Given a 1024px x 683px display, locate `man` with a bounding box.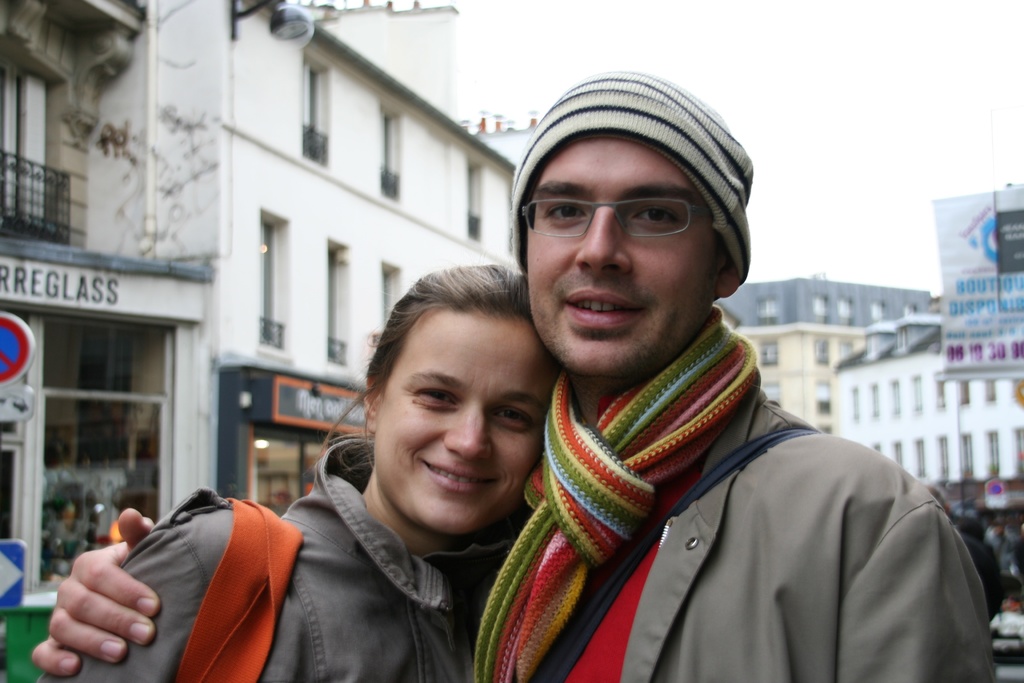
Located: {"left": 31, "top": 63, "right": 991, "bottom": 682}.
